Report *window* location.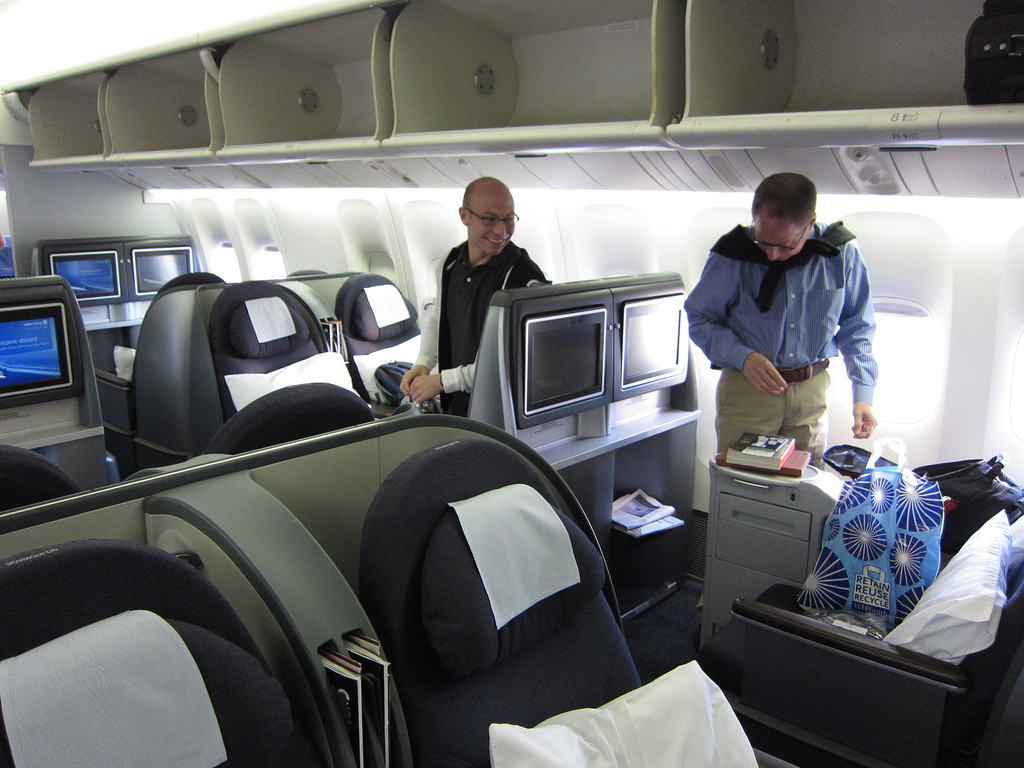
Report: box=[826, 299, 932, 420].
